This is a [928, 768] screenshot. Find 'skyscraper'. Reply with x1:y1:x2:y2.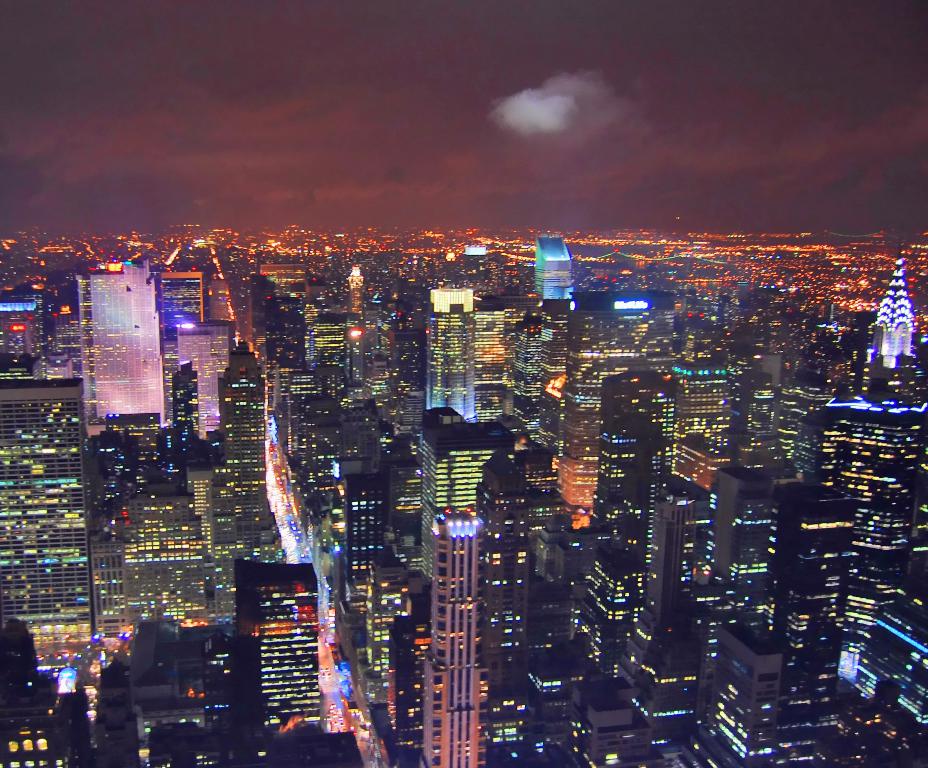
434:291:470:314.
